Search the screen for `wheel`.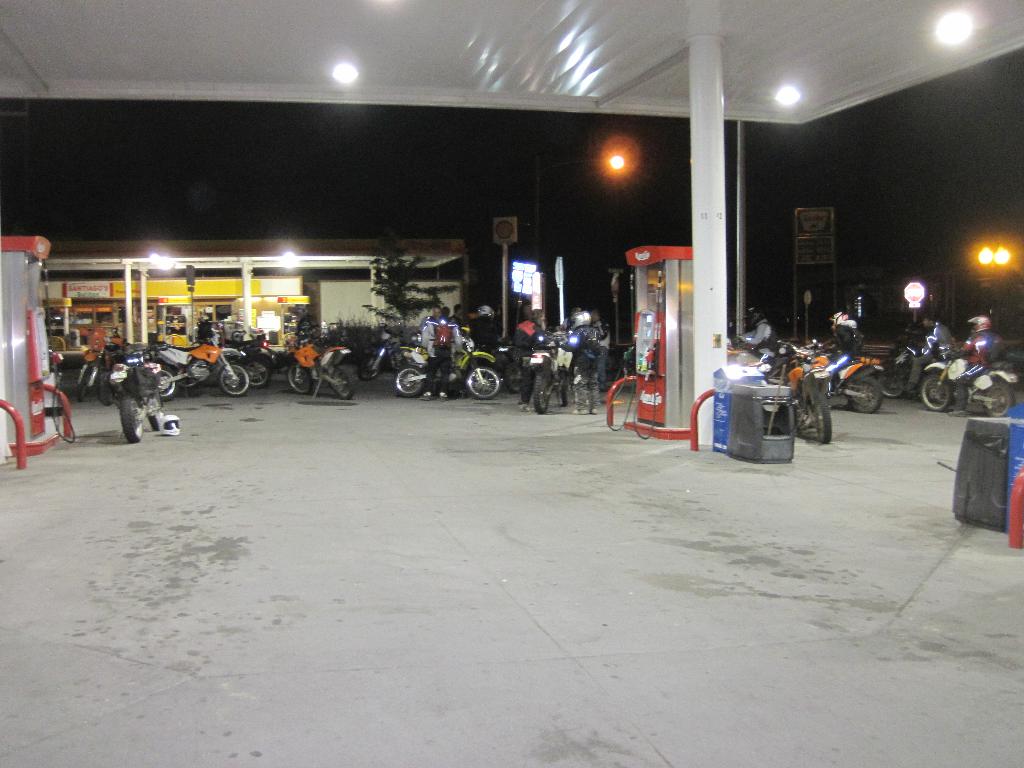
Found at 920:374:954:413.
